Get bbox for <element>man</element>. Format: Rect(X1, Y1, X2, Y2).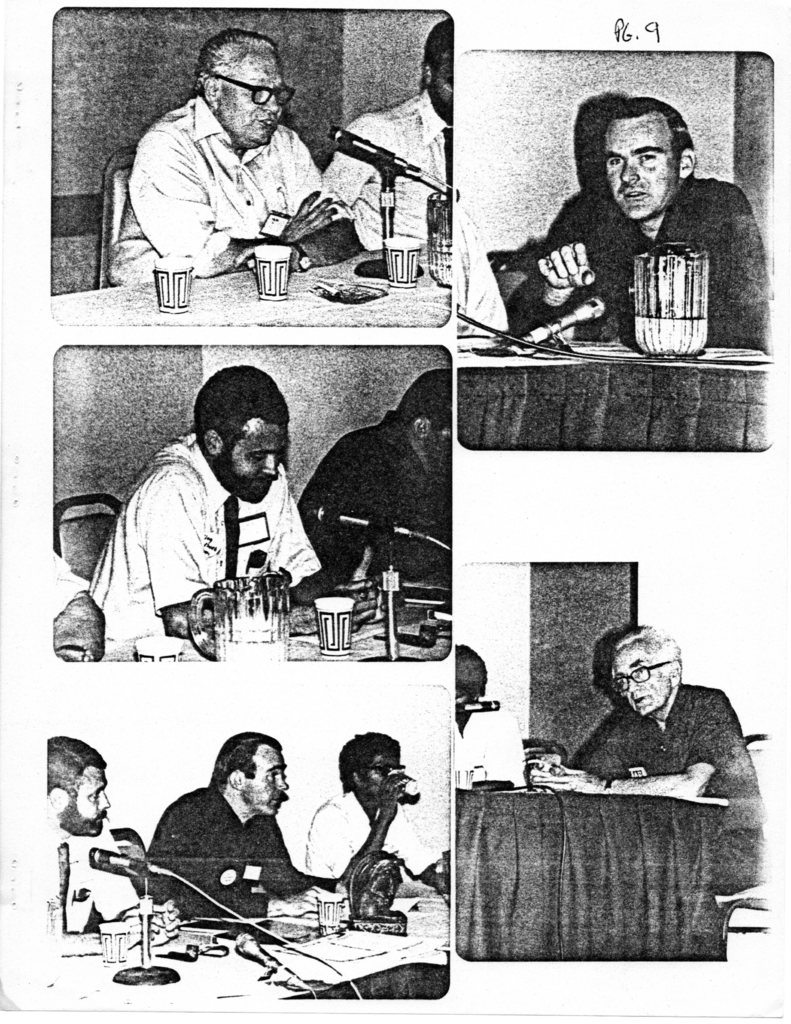
Rect(83, 362, 310, 641).
